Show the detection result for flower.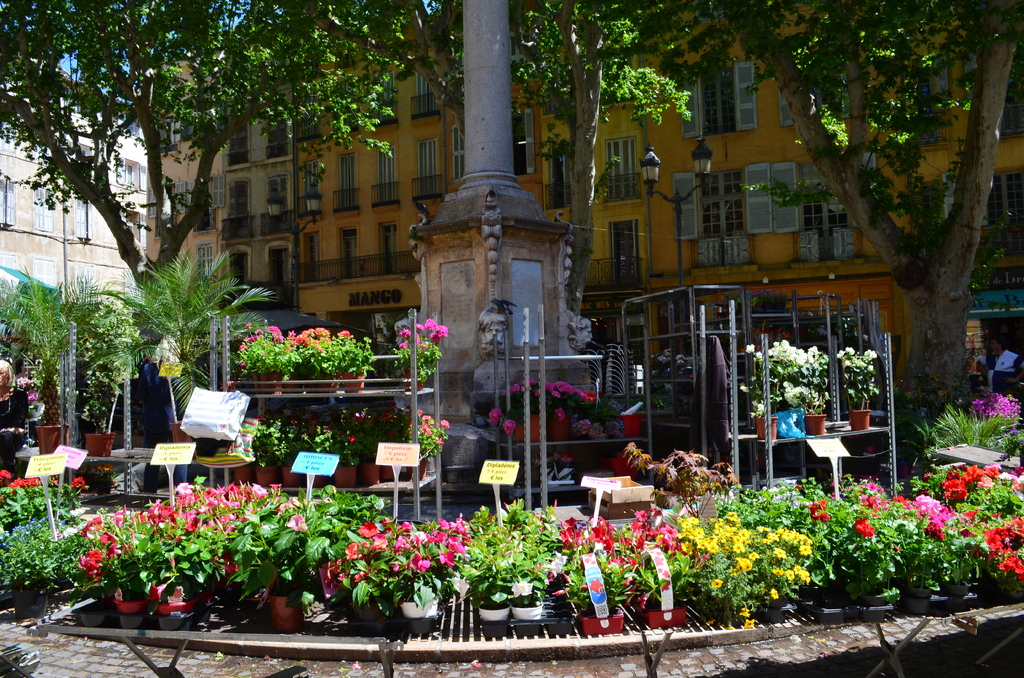
(30, 387, 43, 401).
